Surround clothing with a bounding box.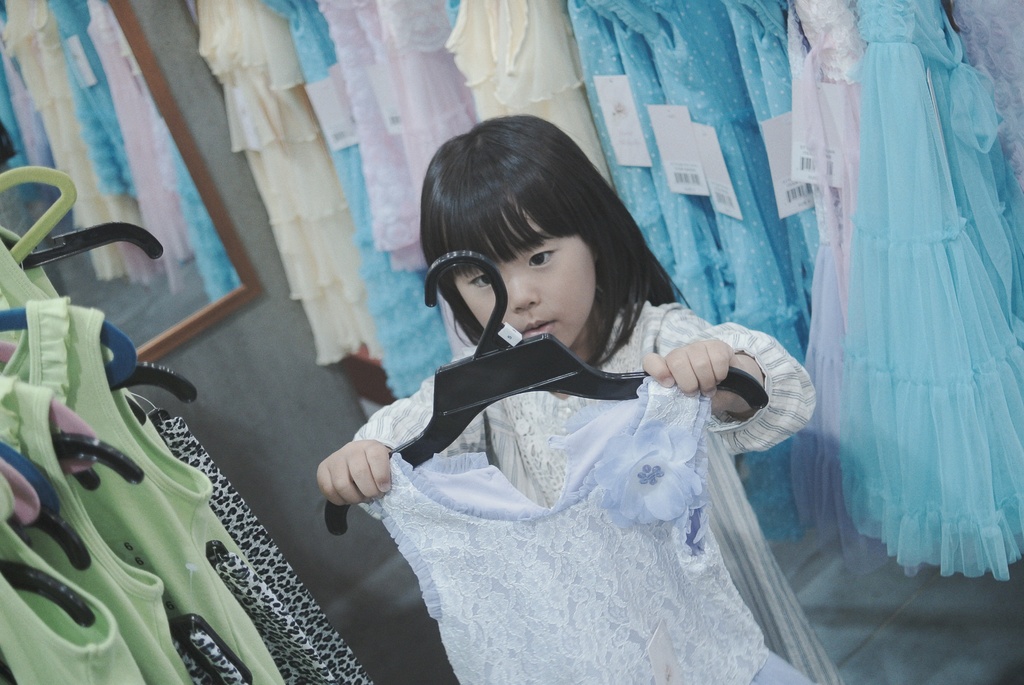
[337, 311, 852, 684].
